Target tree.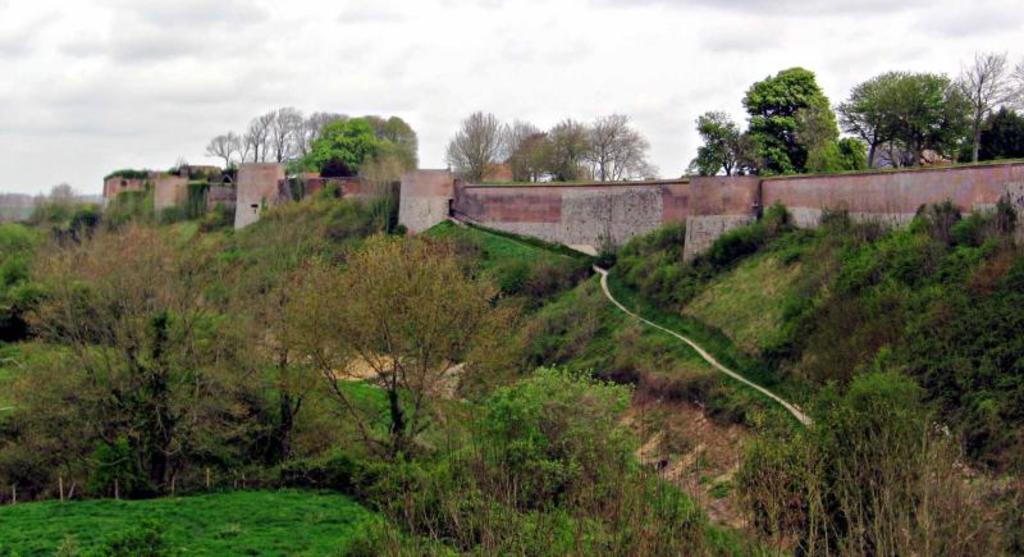
Target region: [left=833, top=69, right=918, bottom=168].
